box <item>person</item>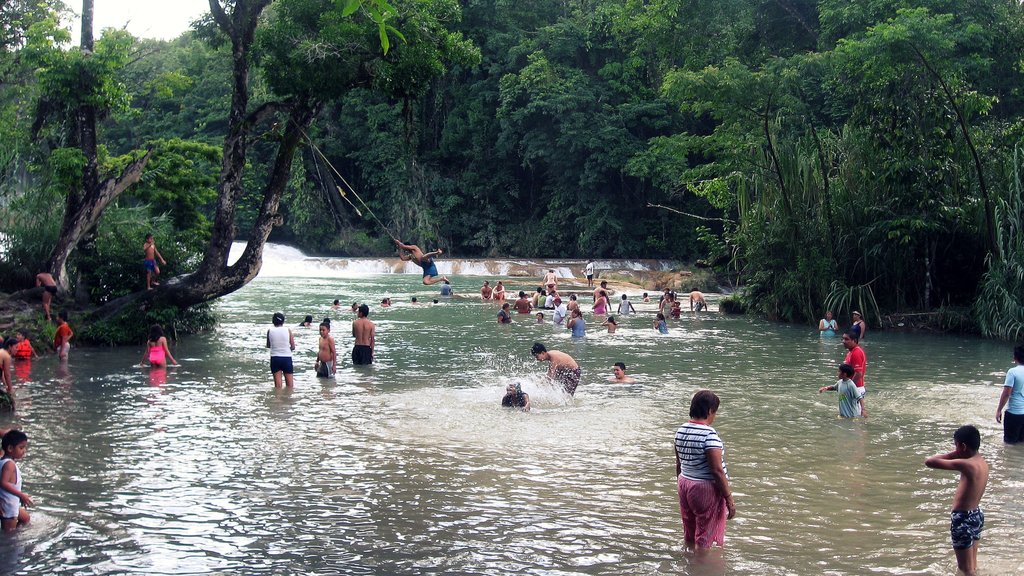
box(479, 281, 493, 299)
